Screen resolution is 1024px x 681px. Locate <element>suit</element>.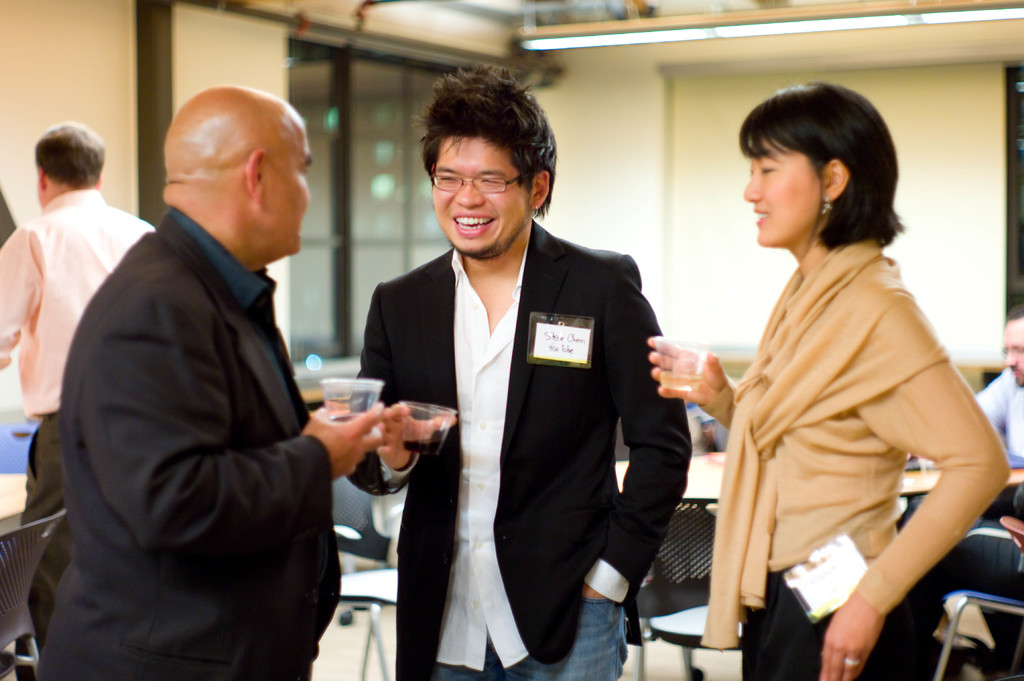
bbox=(358, 145, 669, 665).
